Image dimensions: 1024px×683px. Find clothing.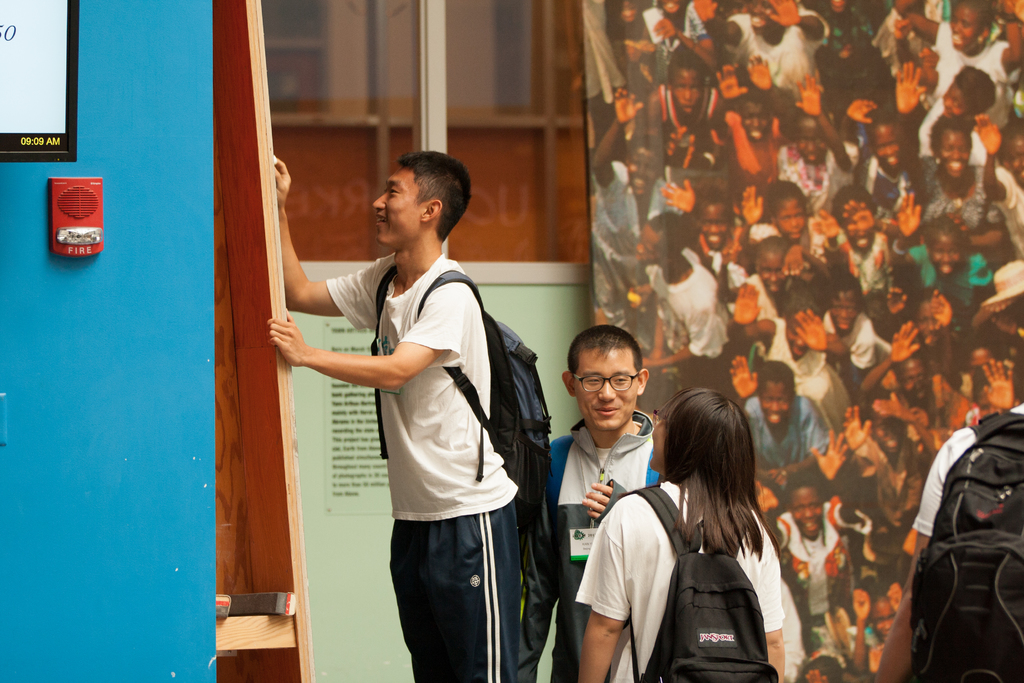
{"left": 778, "top": 145, "right": 851, "bottom": 217}.
